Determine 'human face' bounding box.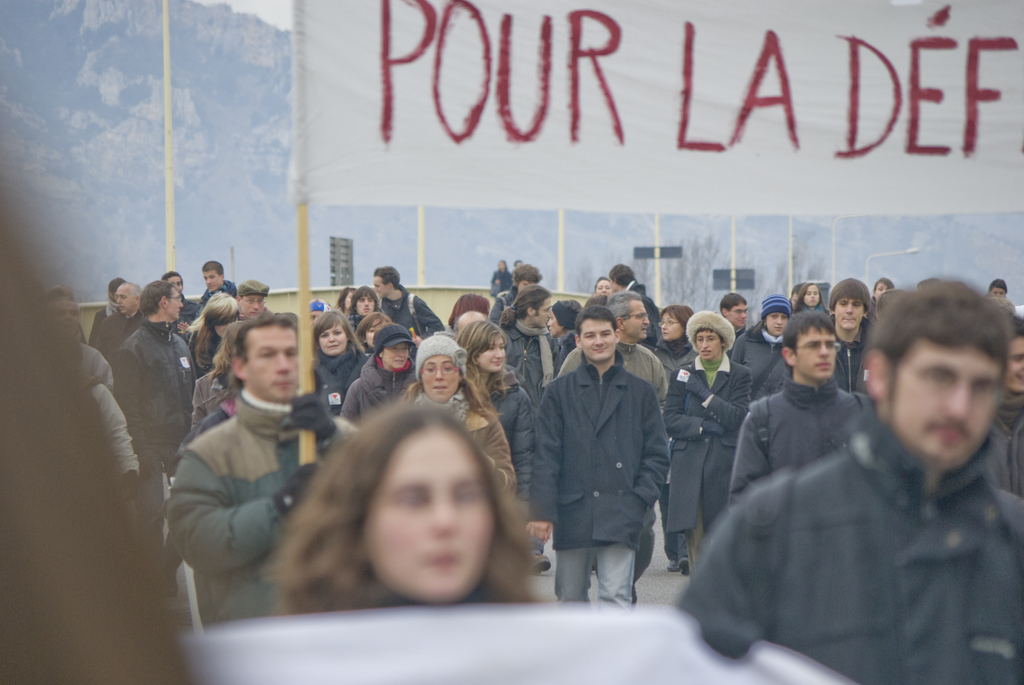
Determined: box=[630, 303, 651, 344].
